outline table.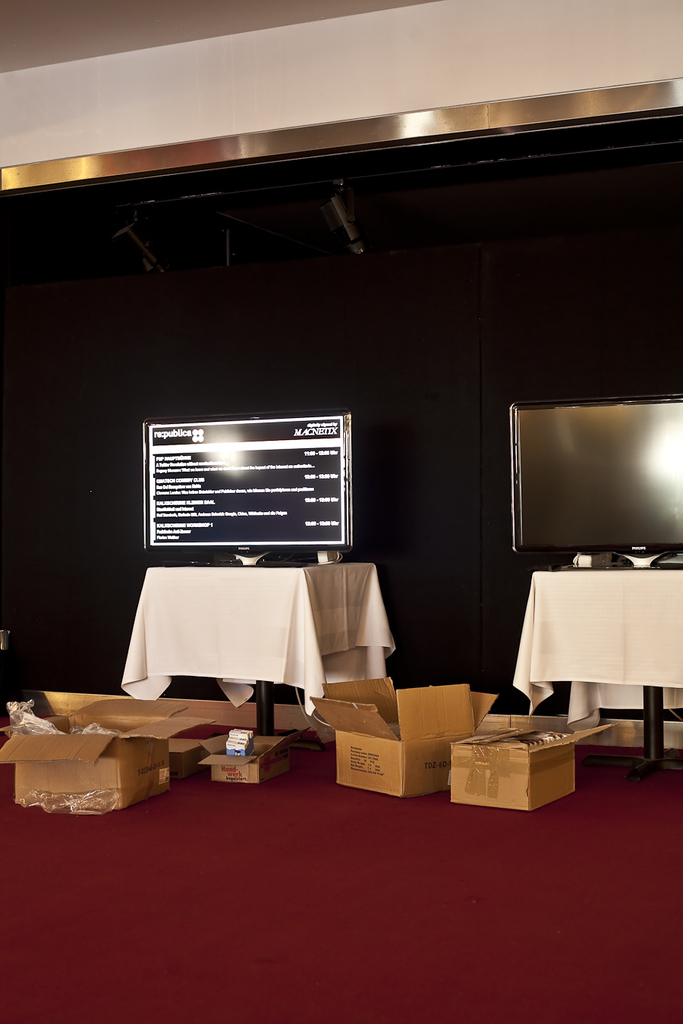
Outline: box=[511, 567, 682, 777].
